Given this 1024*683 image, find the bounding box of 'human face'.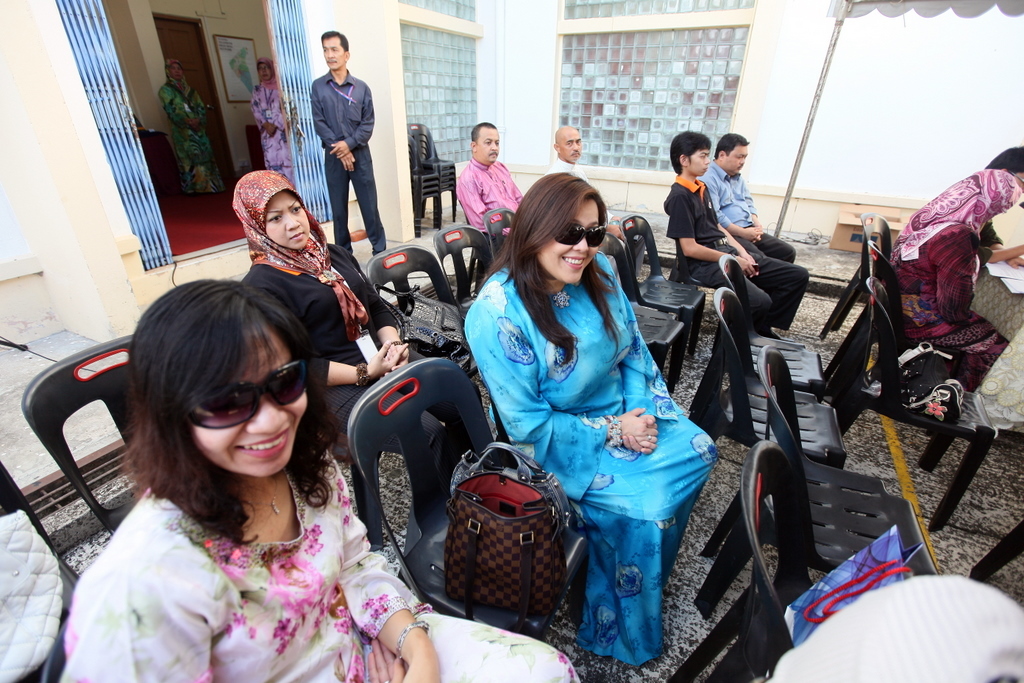
<box>265,189,309,247</box>.
